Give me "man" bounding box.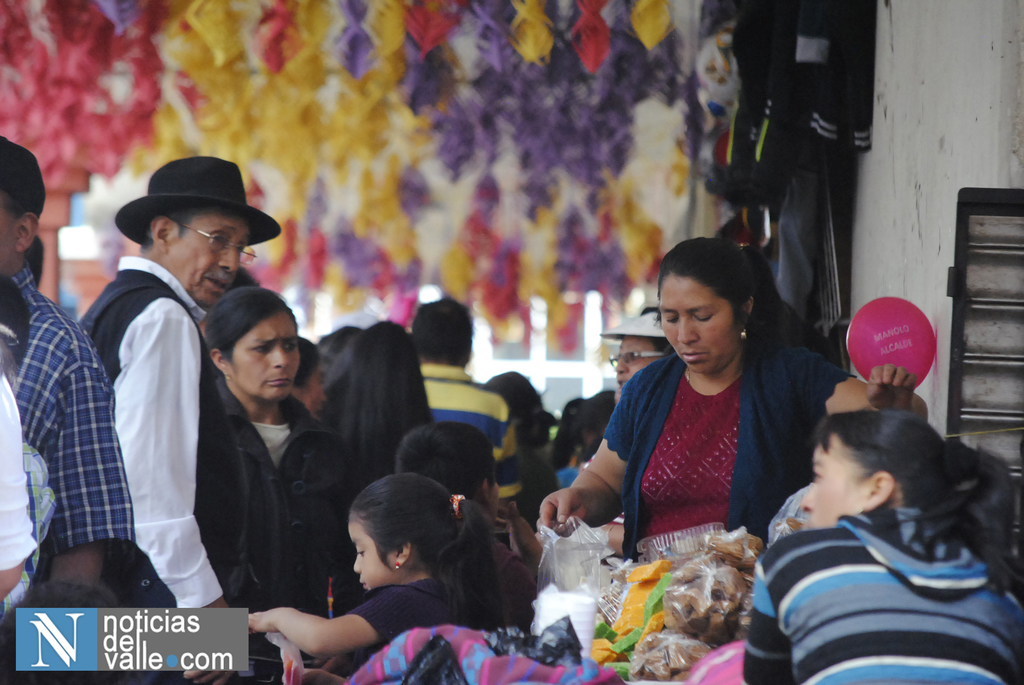
crop(80, 153, 267, 684).
